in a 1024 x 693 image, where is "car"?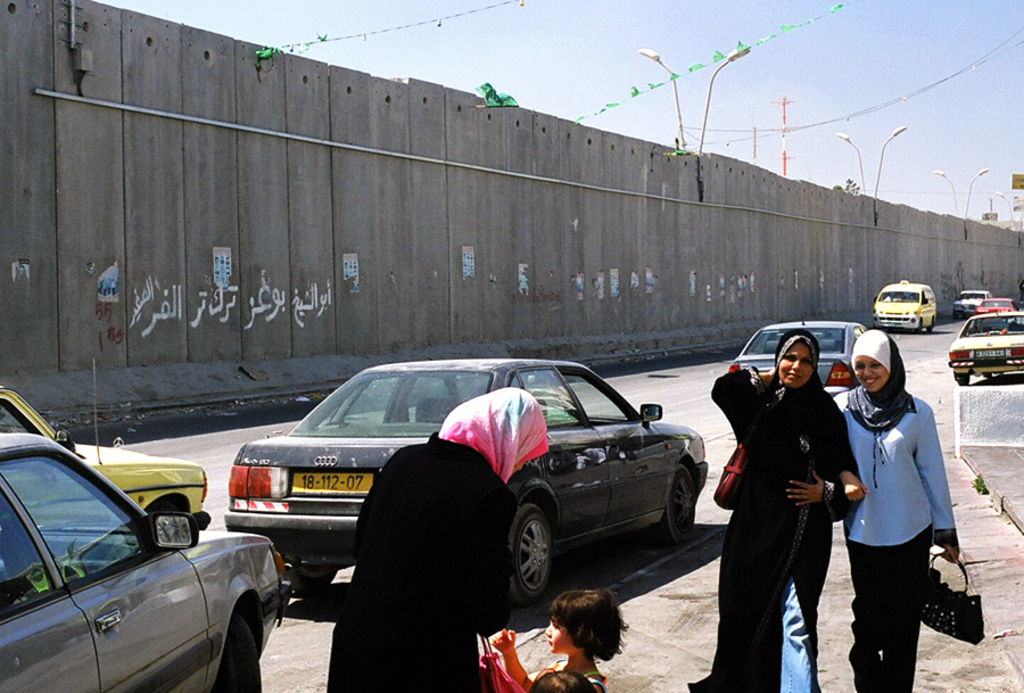
rect(218, 353, 734, 619).
